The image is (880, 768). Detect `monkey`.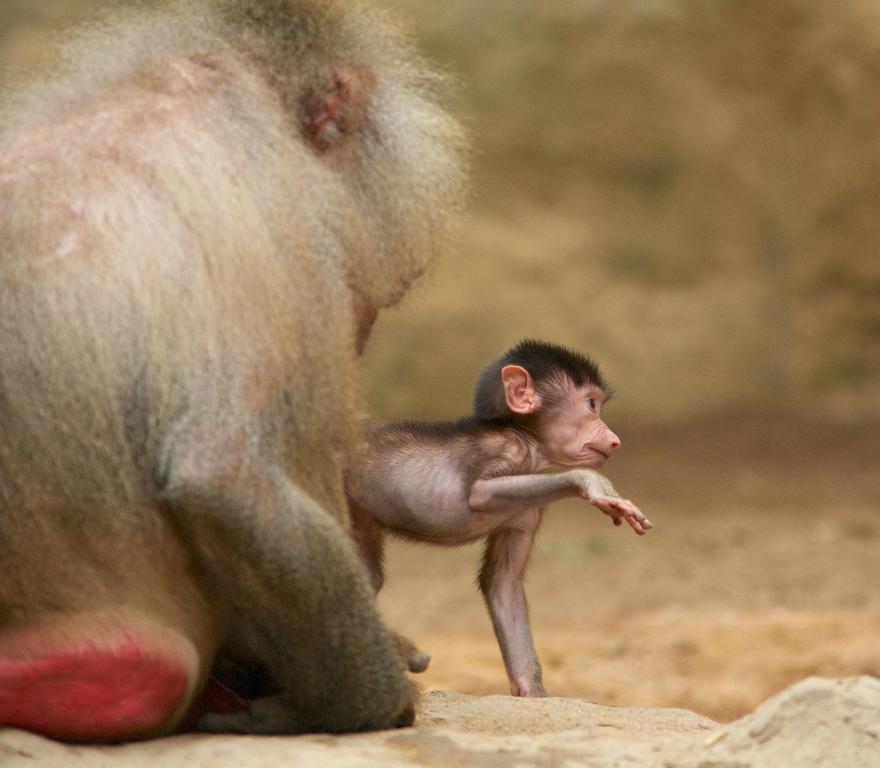
Detection: box=[0, 0, 492, 747].
